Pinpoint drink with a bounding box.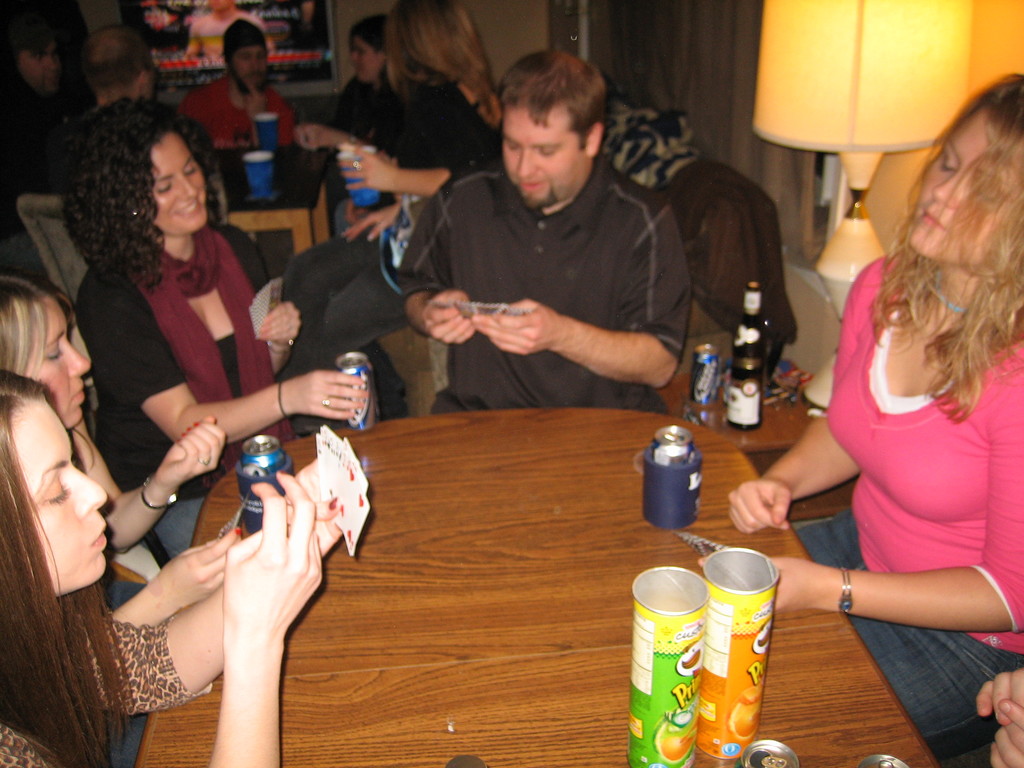
(735, 735, 803, 767).
